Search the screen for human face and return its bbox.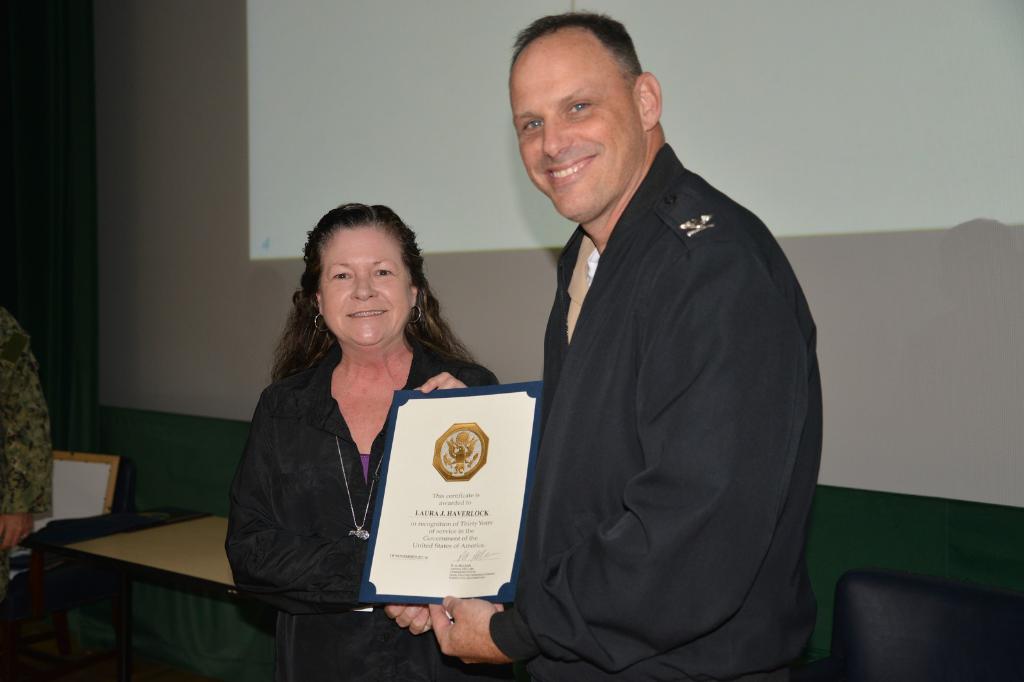
Found: <box>321,225,408,347</box>.
